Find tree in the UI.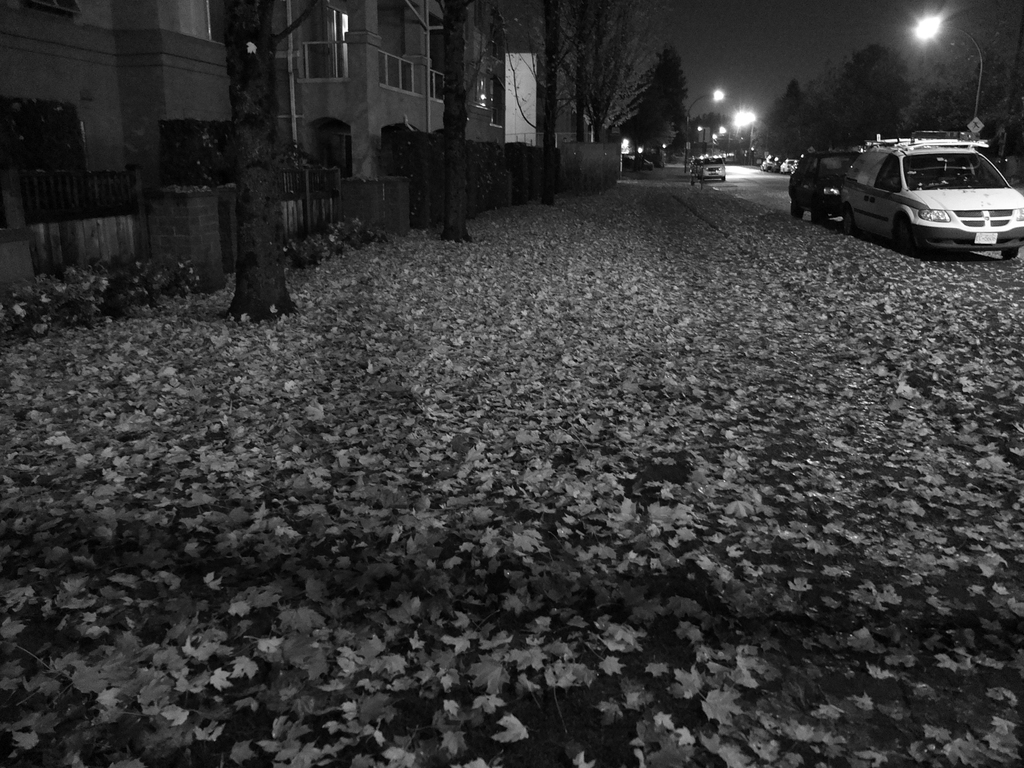
UI element at [639,48,689,164].
